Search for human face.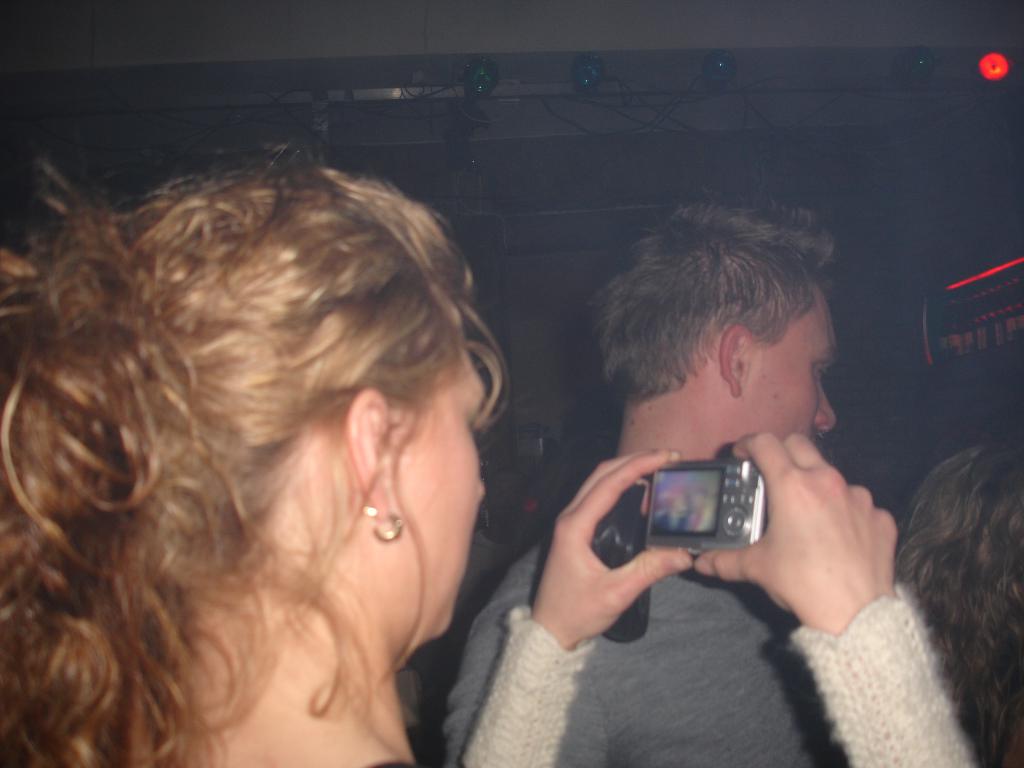
Found at Rect(404, 353, 486, 638).
